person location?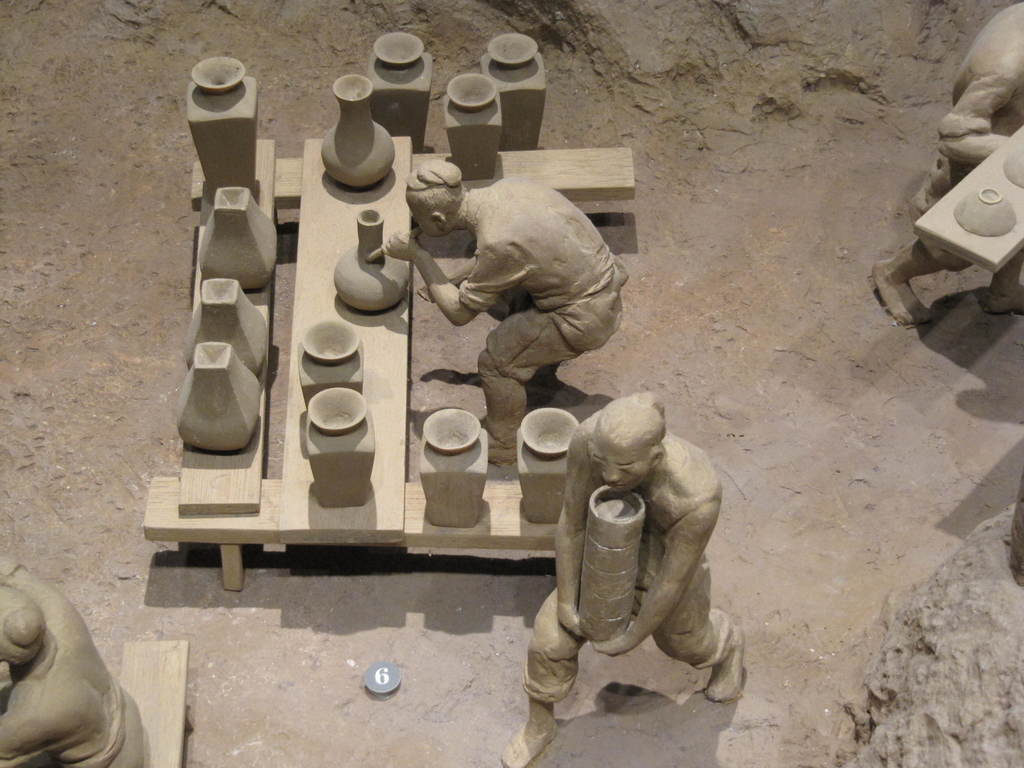
499, 388, 745, 767
